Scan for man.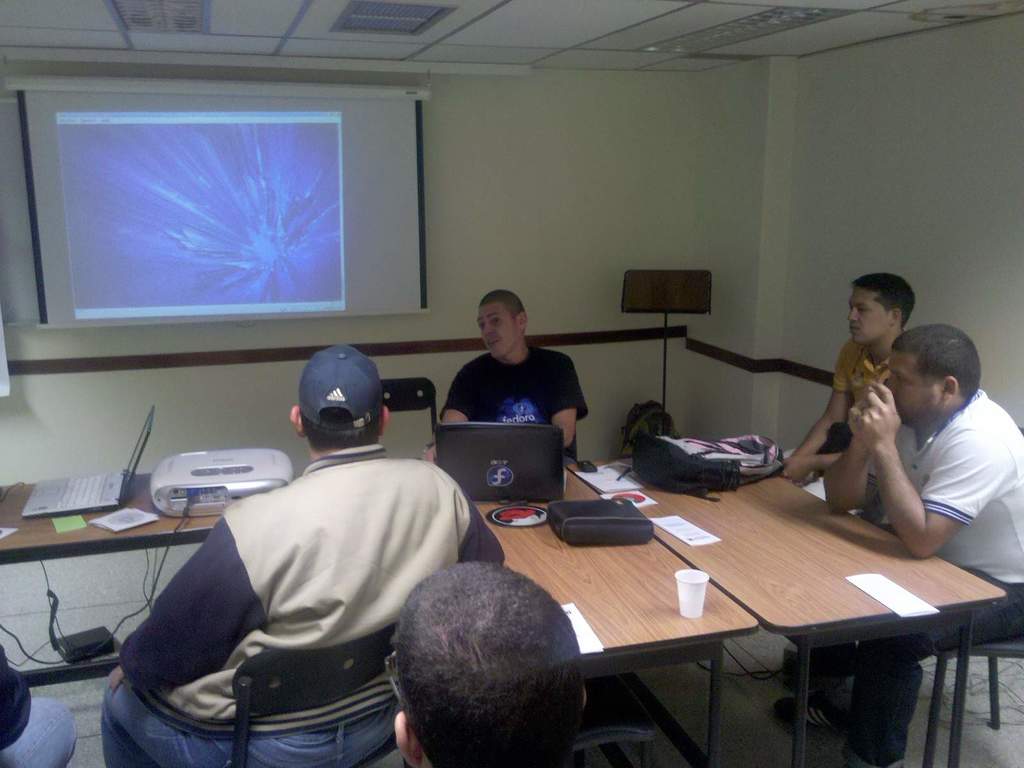
Scan result: {"x1": 102, "y1": 343, "x2": 509, "y2": 767}.
